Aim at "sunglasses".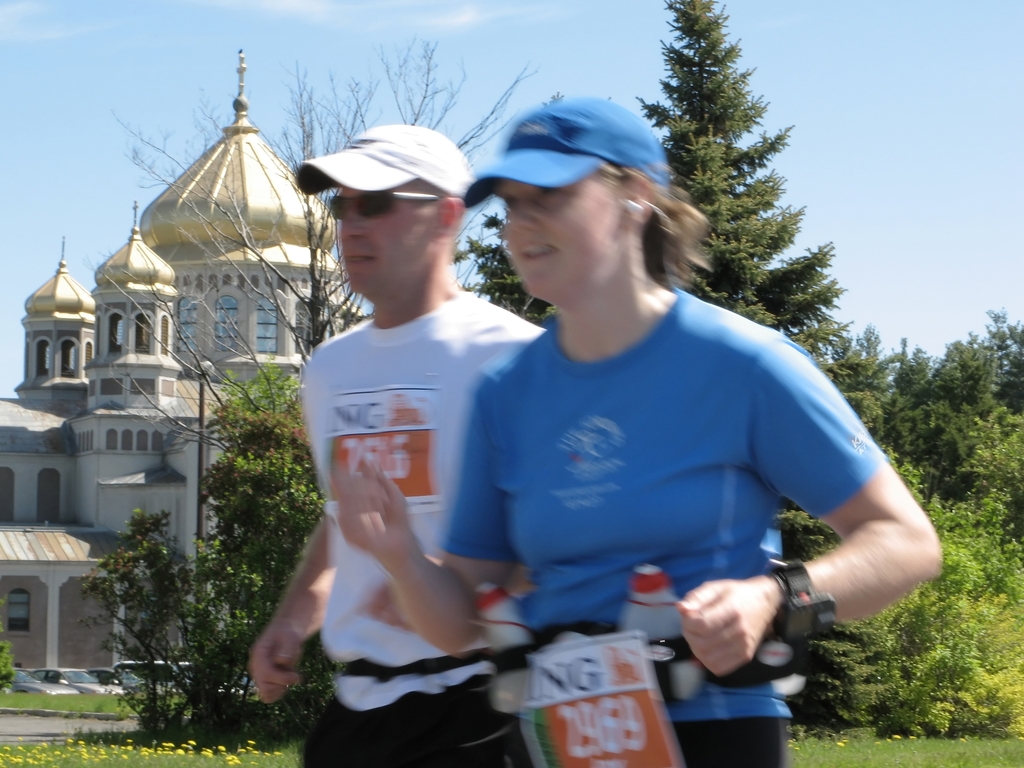
Aimed at BBox(326, 188, 437, 220).
